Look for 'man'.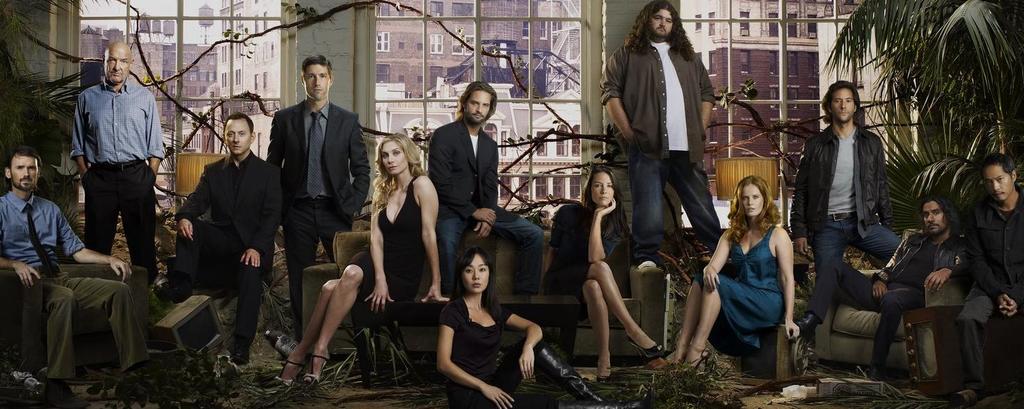
Found: <box>947,150,1023,405</box>.
